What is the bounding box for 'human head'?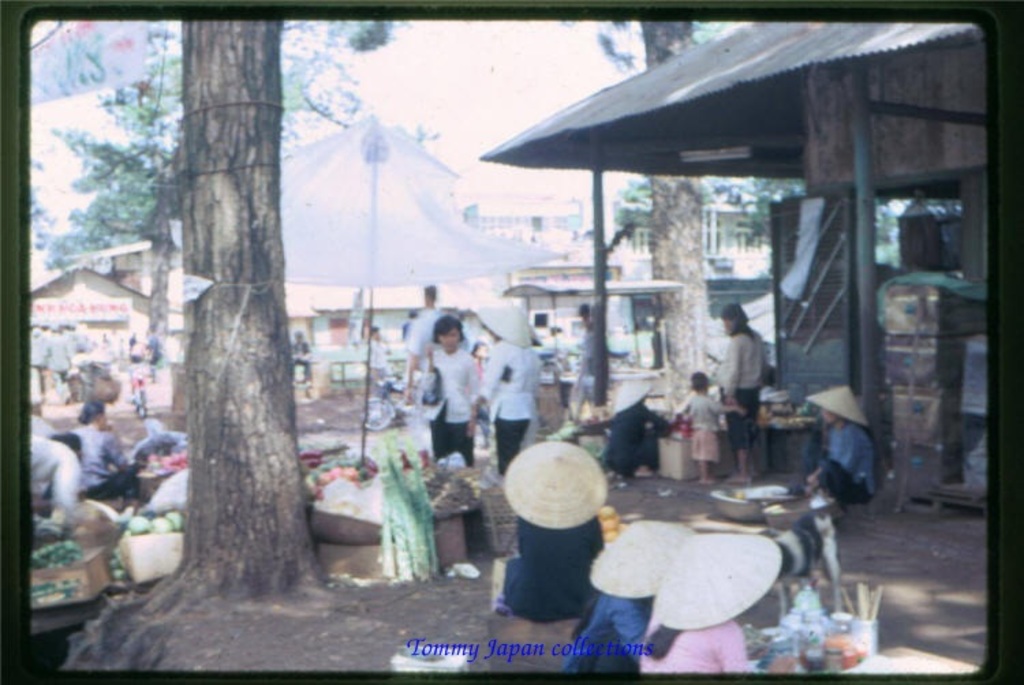
[474, 303, 530, 349].
